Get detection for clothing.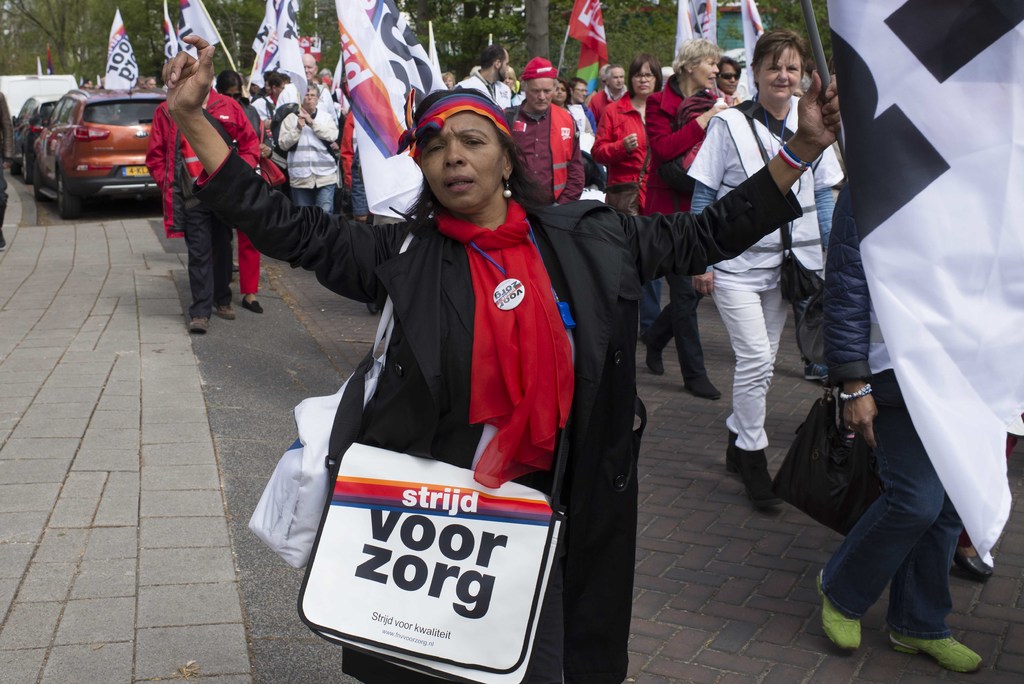
Detection: box=[252, 91, 287, 199].
